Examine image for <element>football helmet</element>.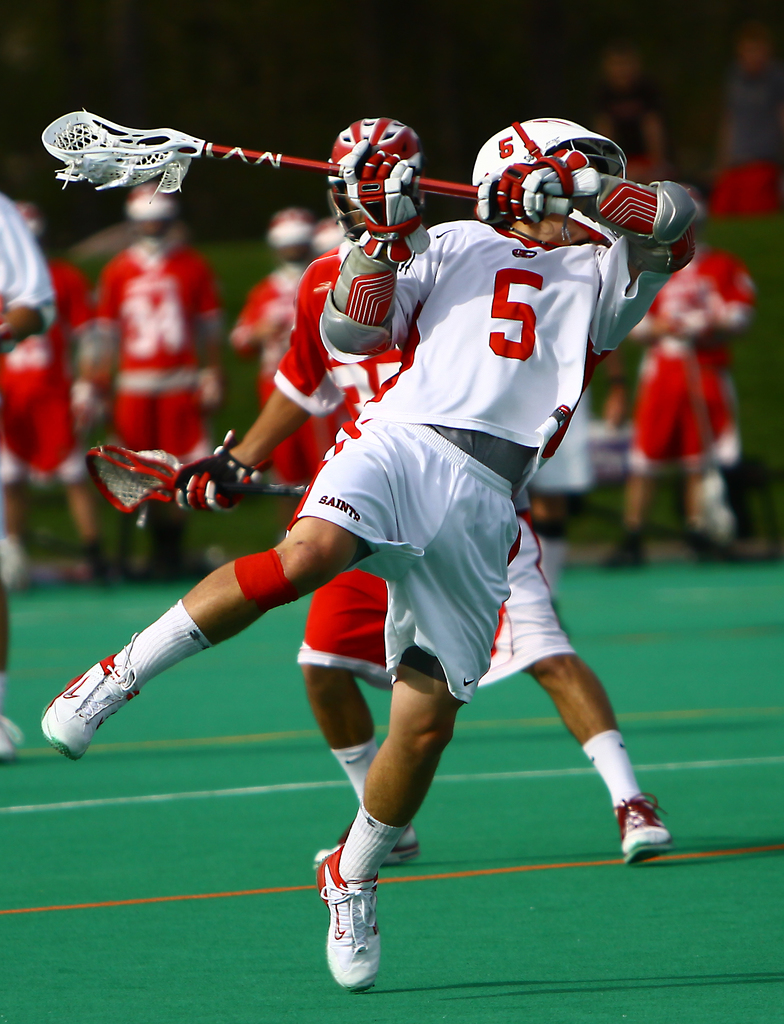
Examination result: [287,216,360,253].
